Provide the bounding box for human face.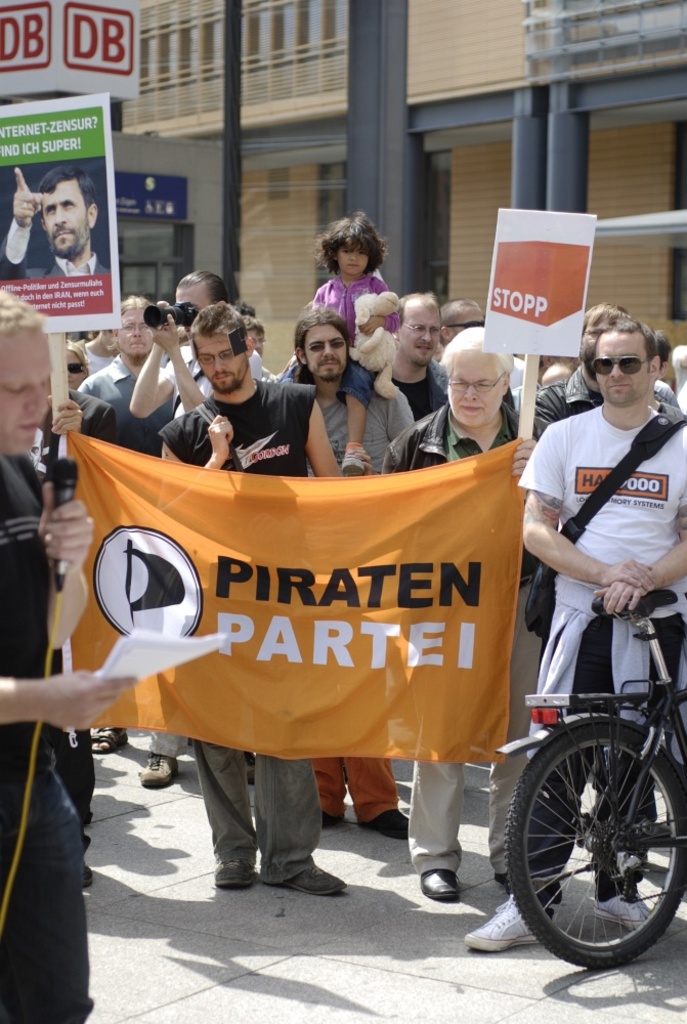
(left=199, top=329, right=244, bottom=389).
